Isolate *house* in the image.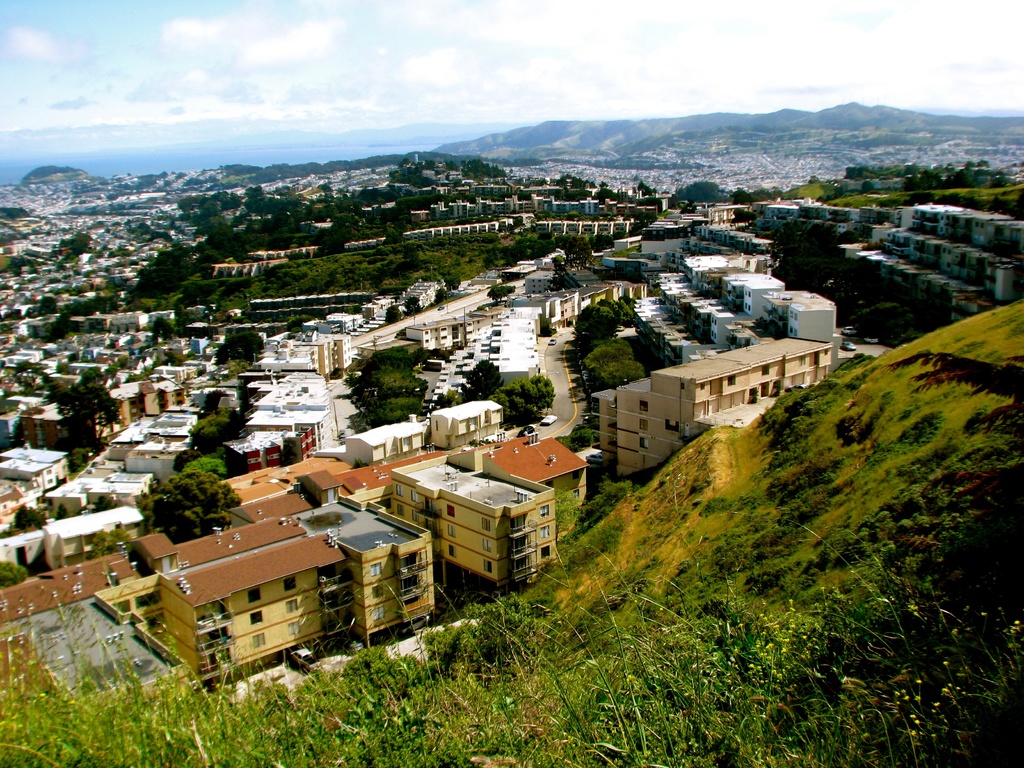
Isolated region: 0:284:23:301.
